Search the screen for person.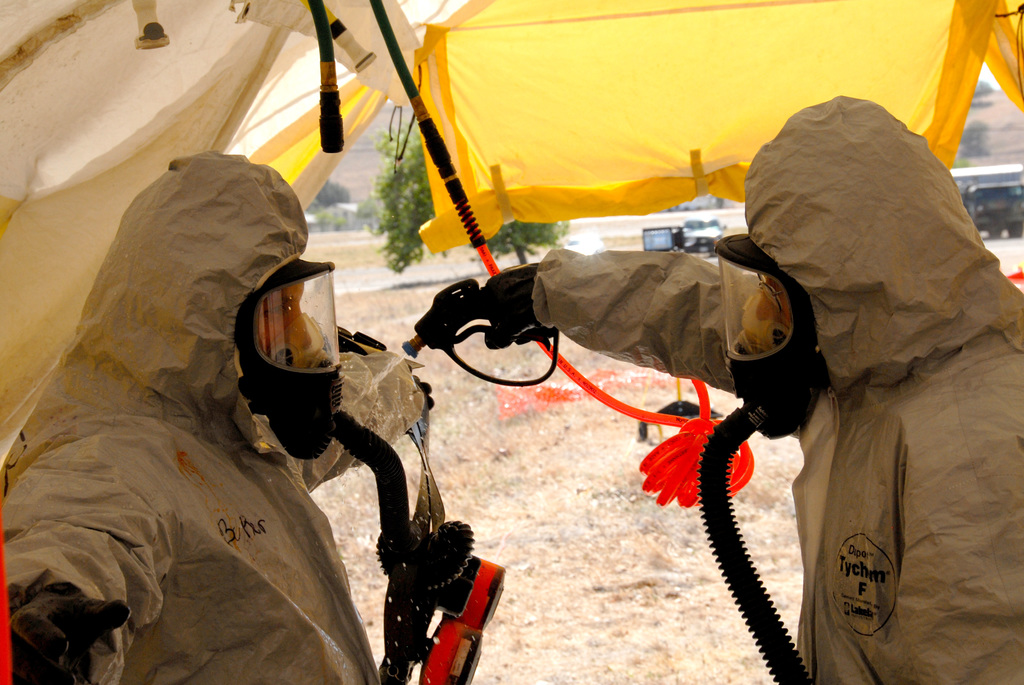
Found at box=[6, 155, 429, 684].
